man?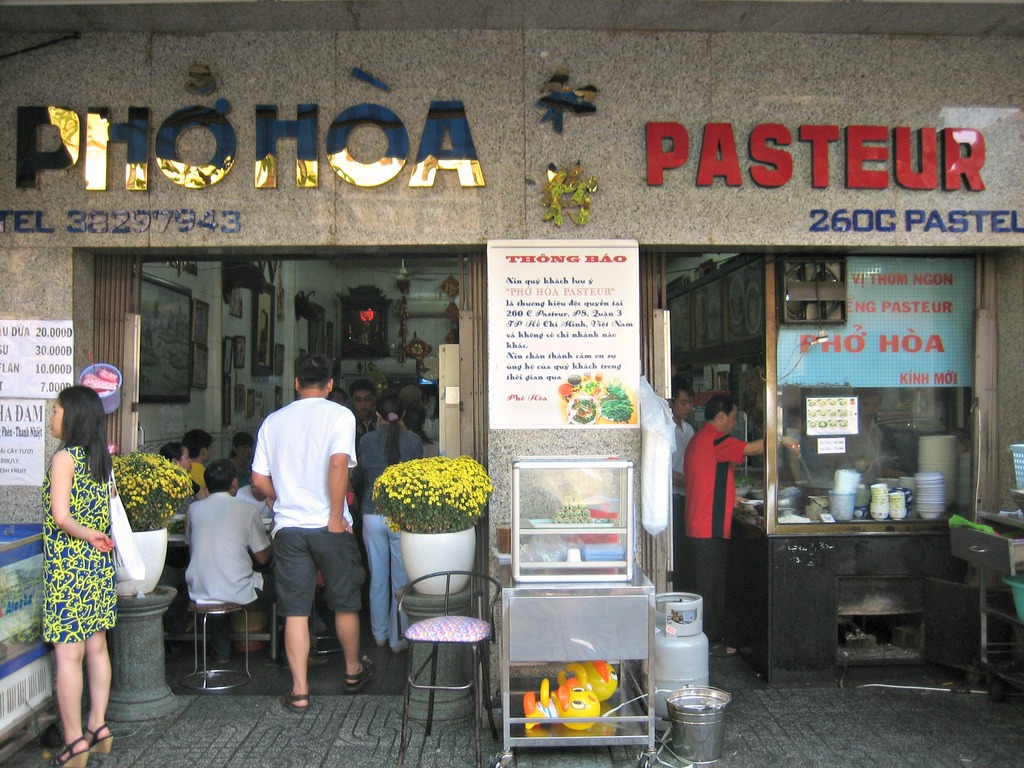
box(684, 394, 808, 655)
